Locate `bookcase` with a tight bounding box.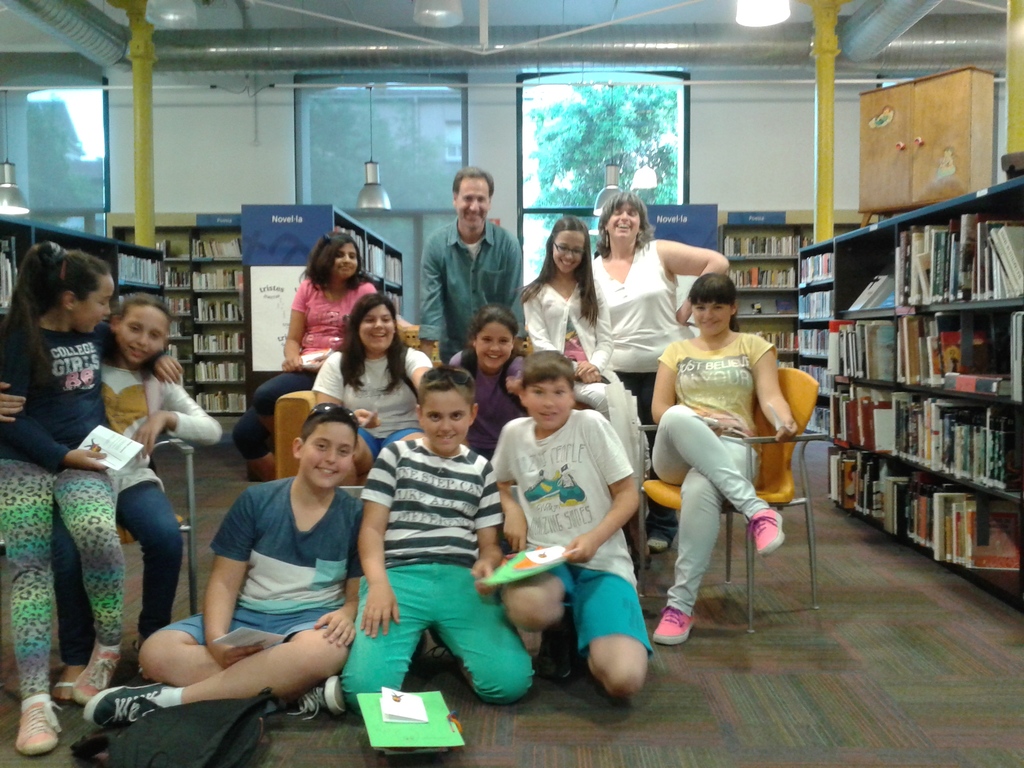
[x1=1, y1=208, x2=168, y2=437].
